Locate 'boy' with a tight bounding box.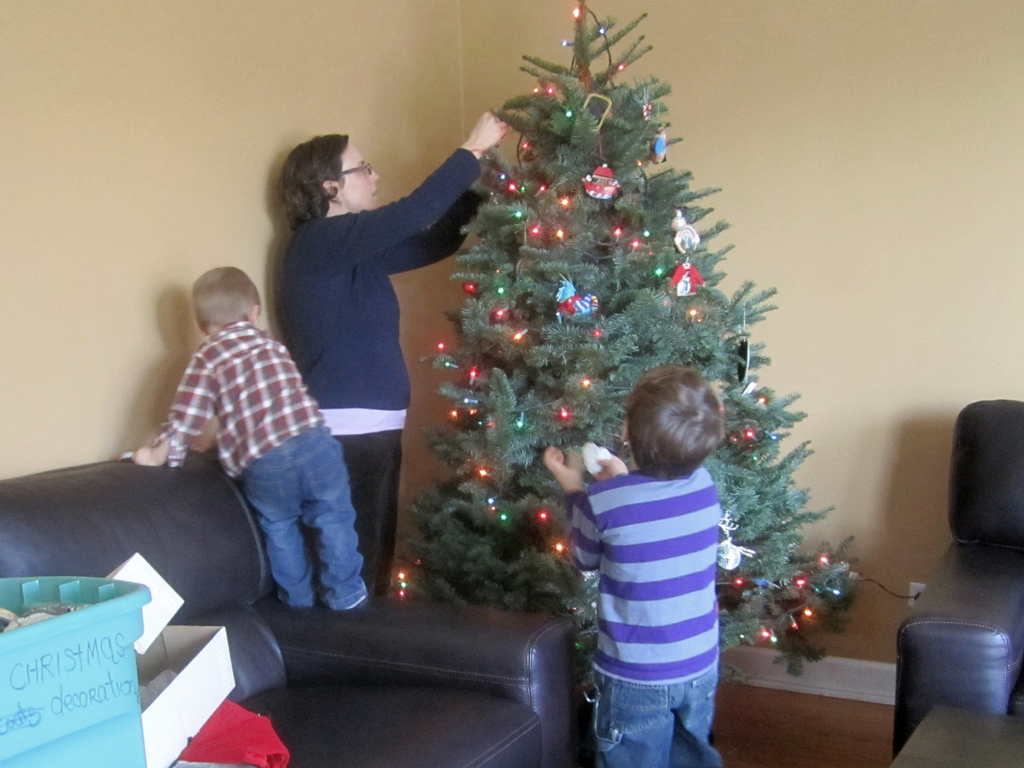
rect(550, 358, 748, 767).
